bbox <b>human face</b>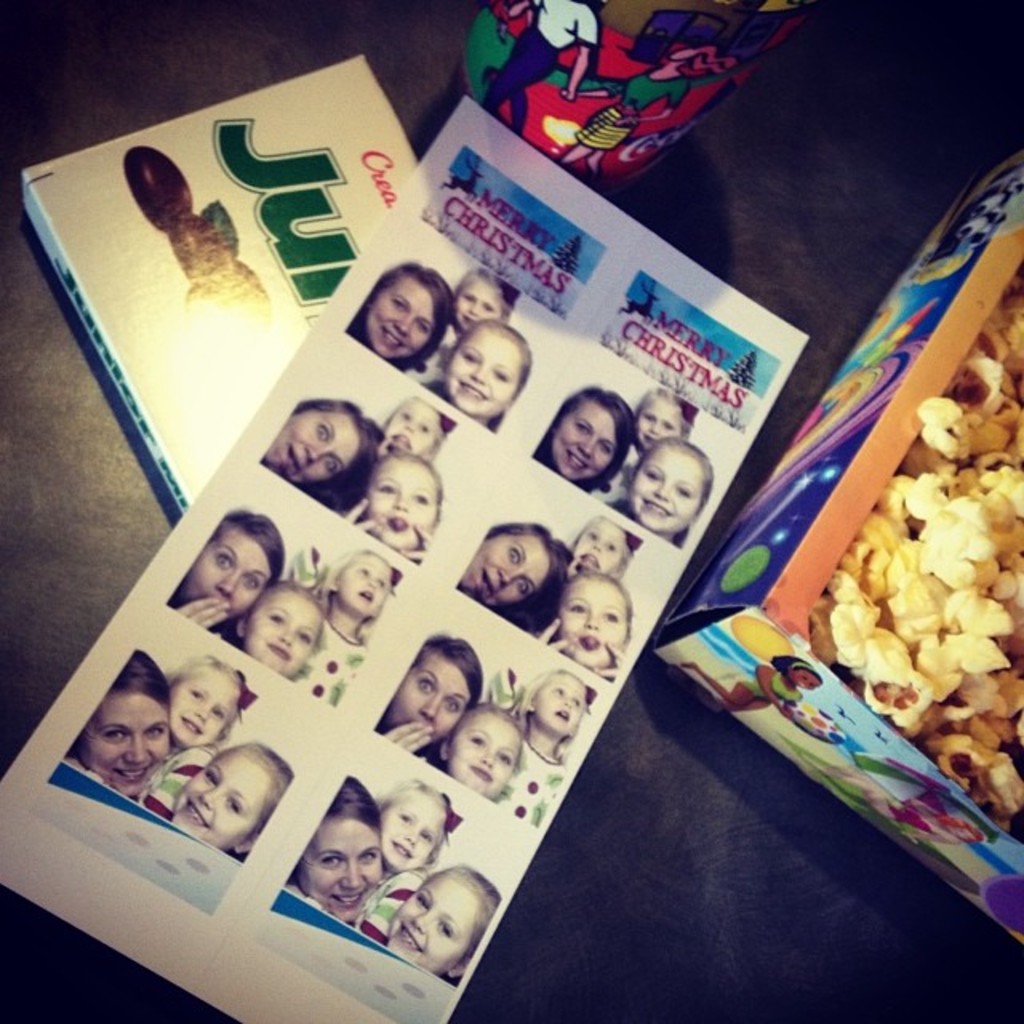
BBox(392, 651, 467, 736)
